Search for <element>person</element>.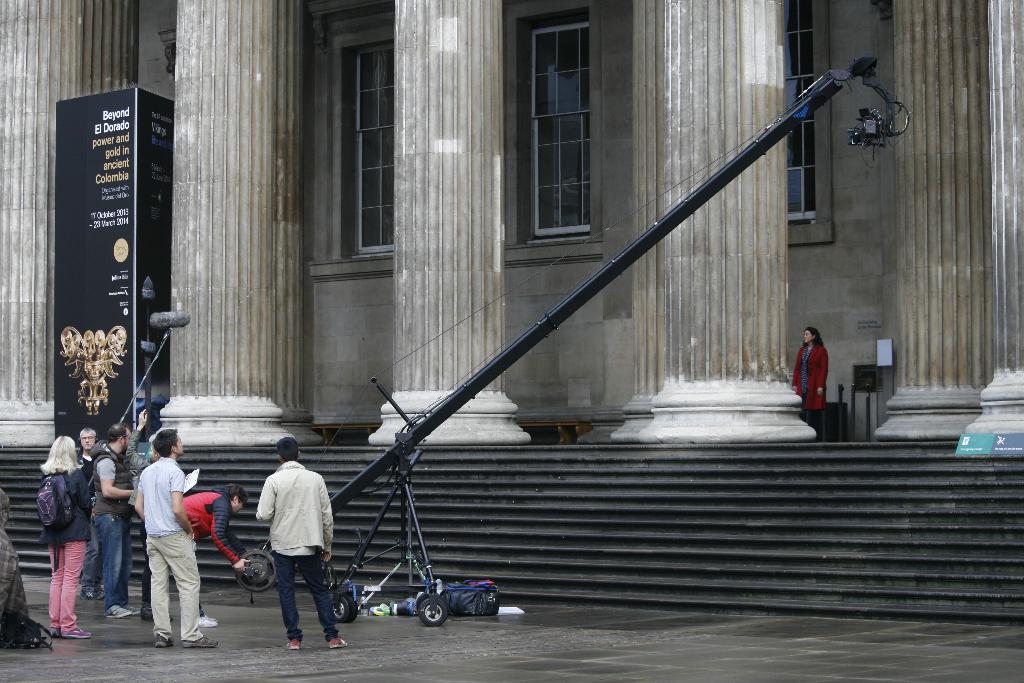
Found at detection(89, 416, 136, 623).
